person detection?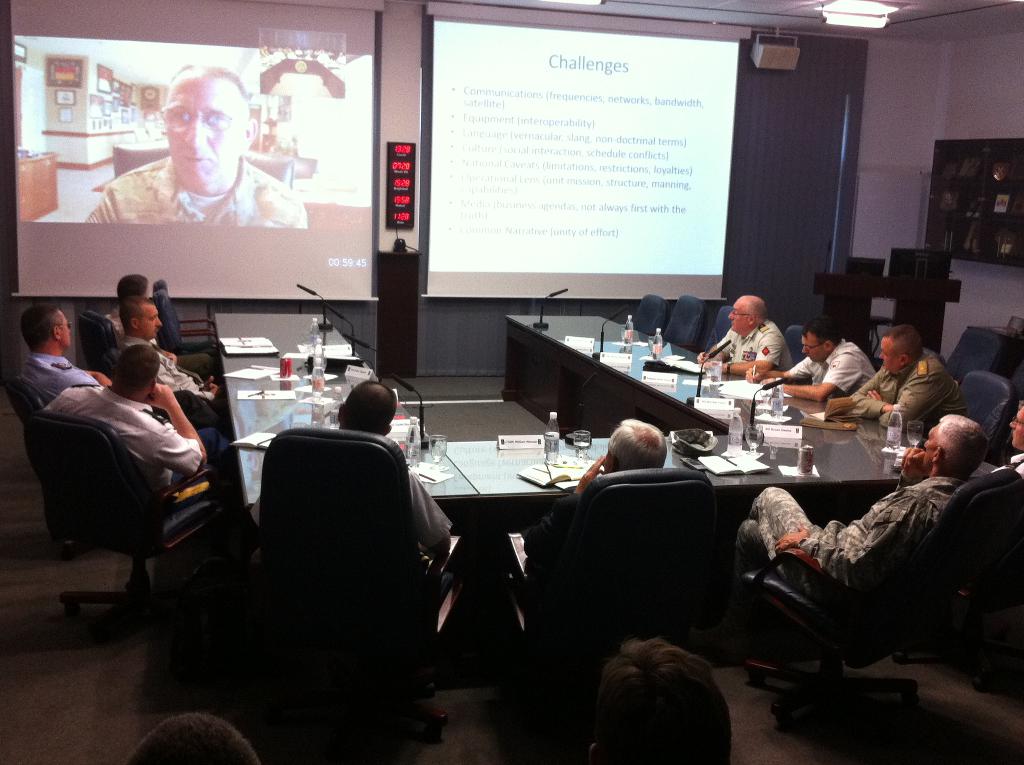
[x1=87, y1=65, x2=303, y2=227]
